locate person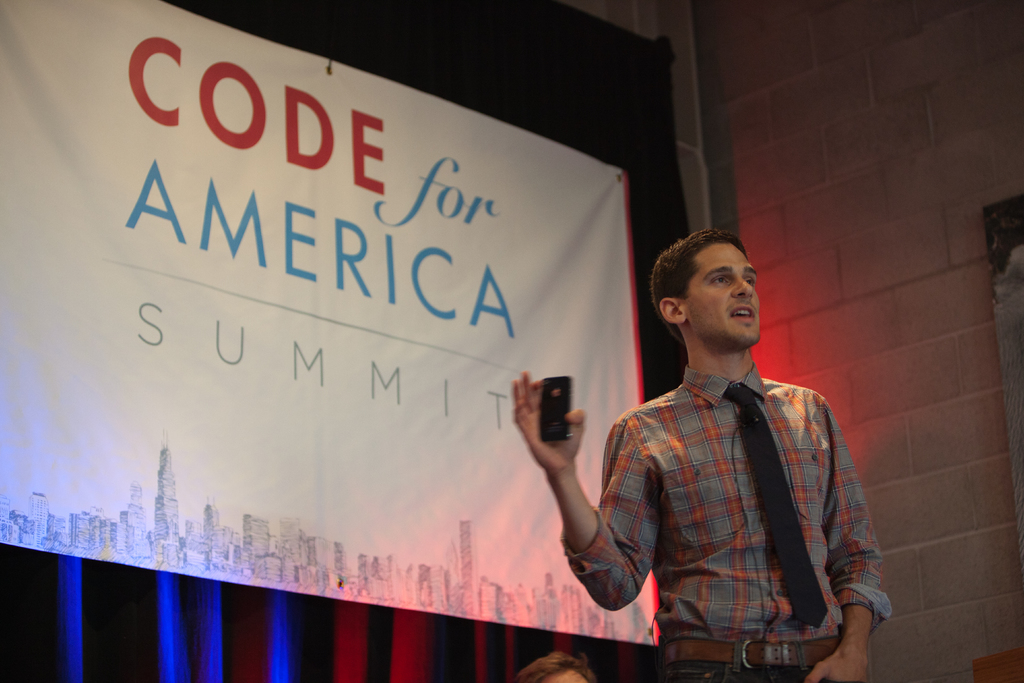
select_region(566, 218, 882, 682)
